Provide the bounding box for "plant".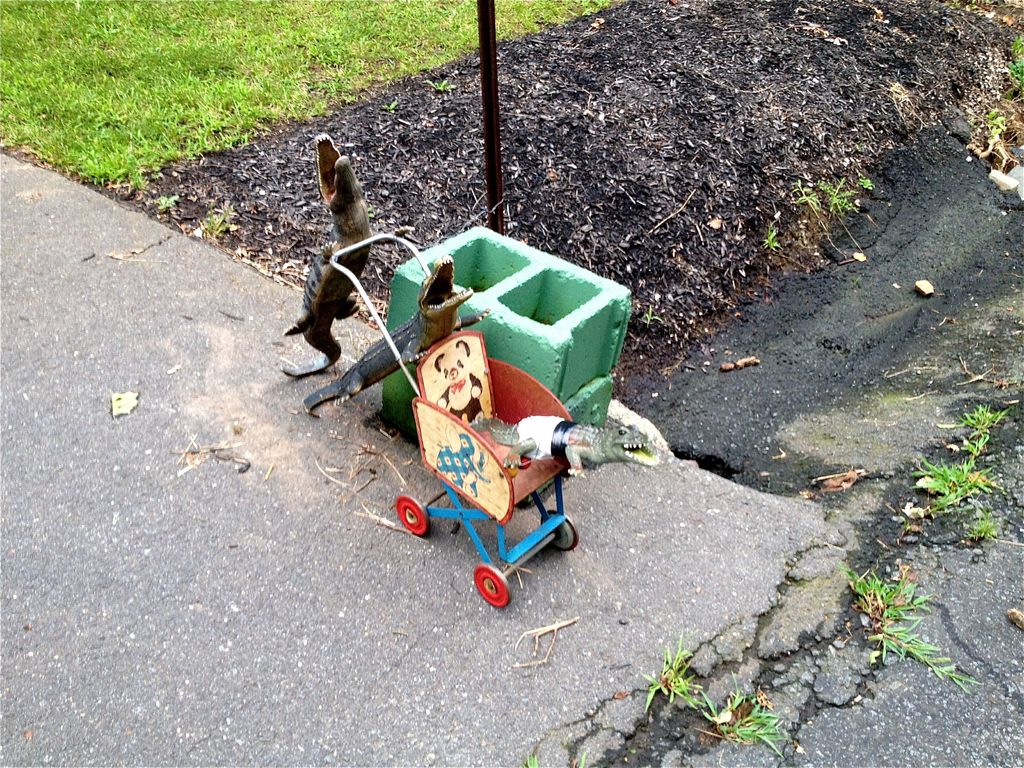
Rect(838, 559, 982, 704).
